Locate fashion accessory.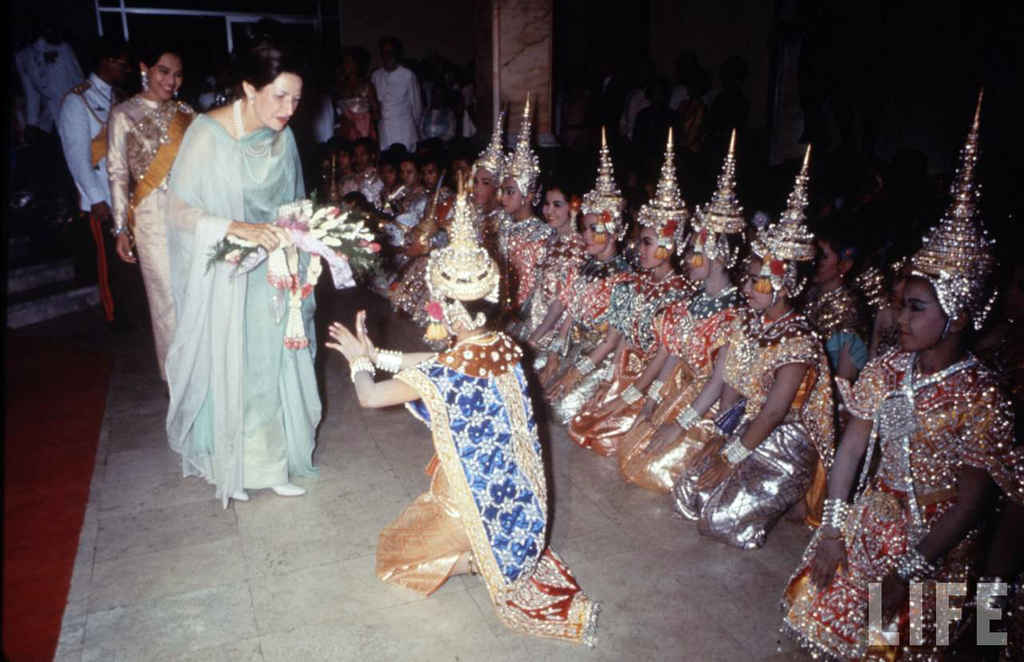
Bounding box: {"left": 638, "top": 125, "right": 684, "bottom": 258}.
